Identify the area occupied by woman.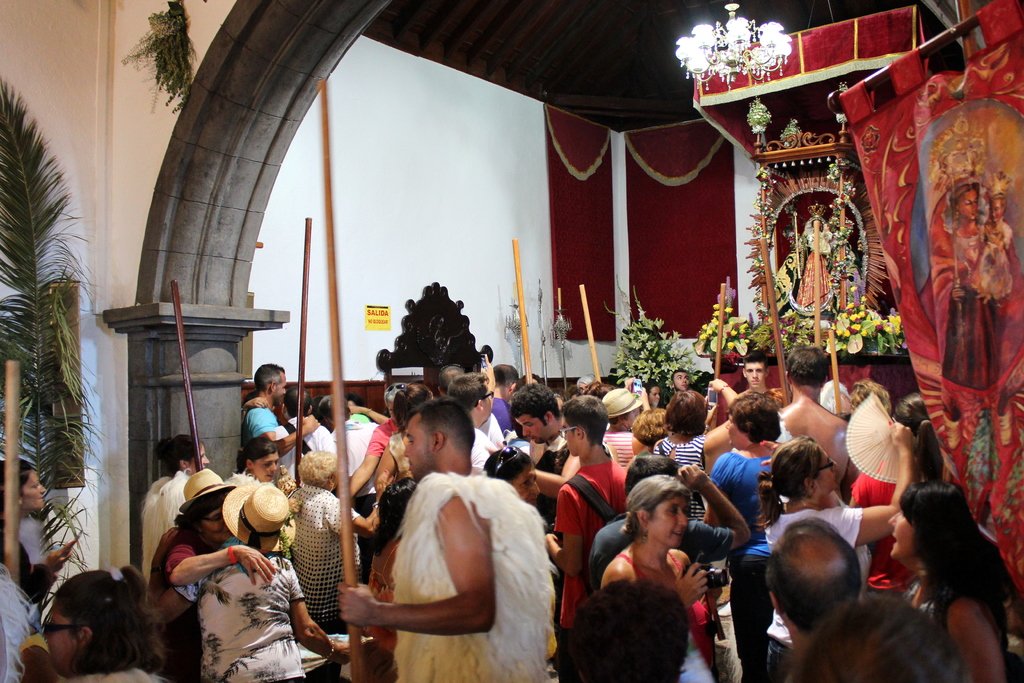
Area: bbox(0, 456, 79, 604).
